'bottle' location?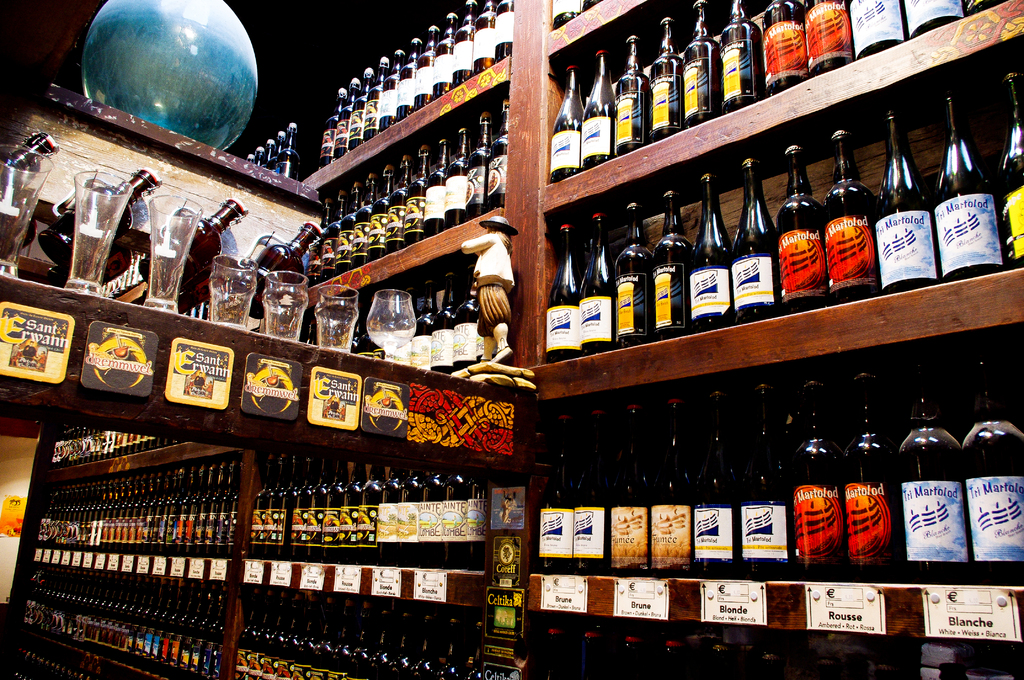
pyautogui.locateOnScreen(582, 0, 604, 9)
